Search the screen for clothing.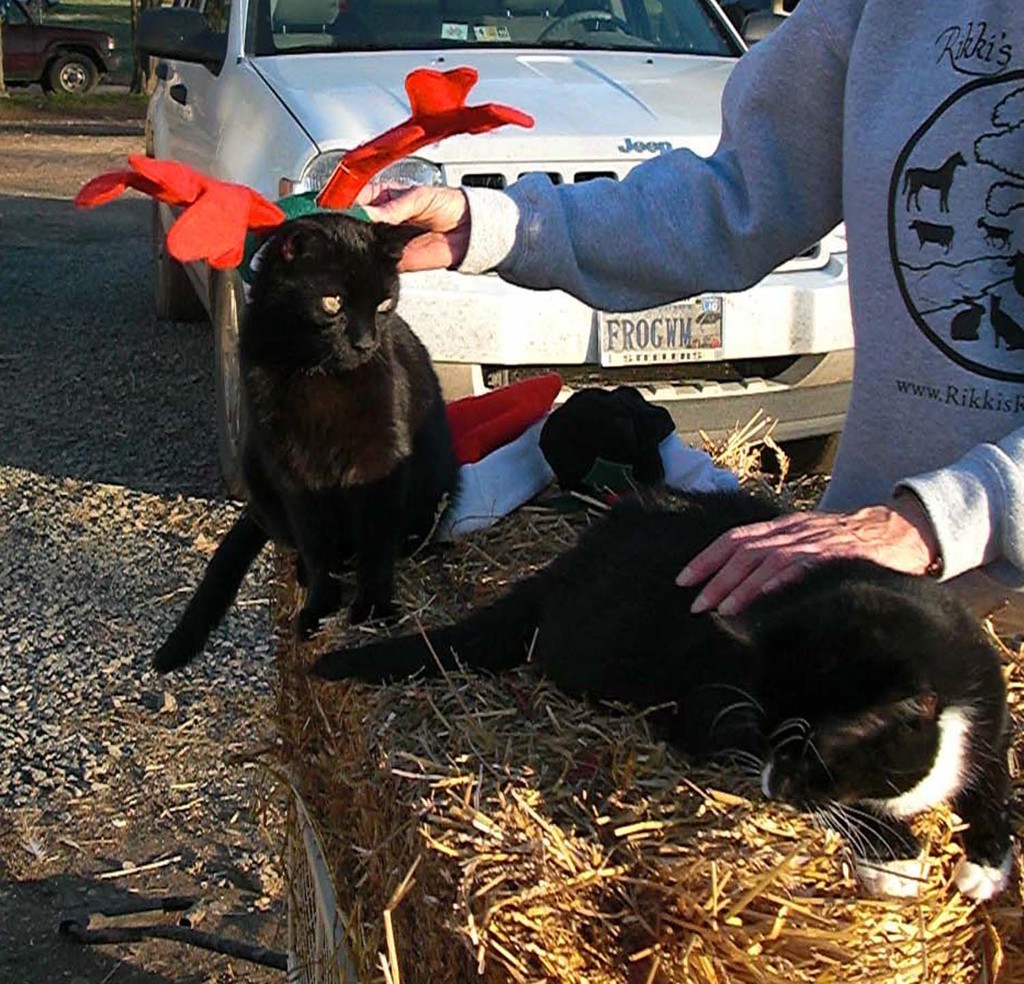
Found at {"left": 666, "top": 3, "right": 1021, "bottom": 646}.
